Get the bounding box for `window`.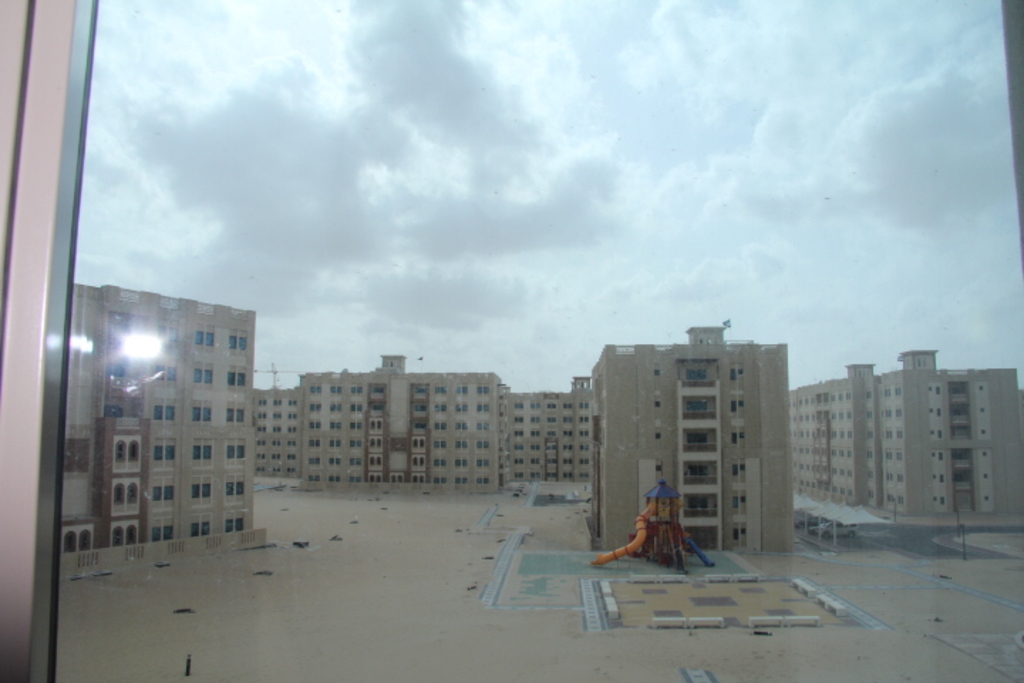
(x1=191, y1=437, x2=218, y2=464).
